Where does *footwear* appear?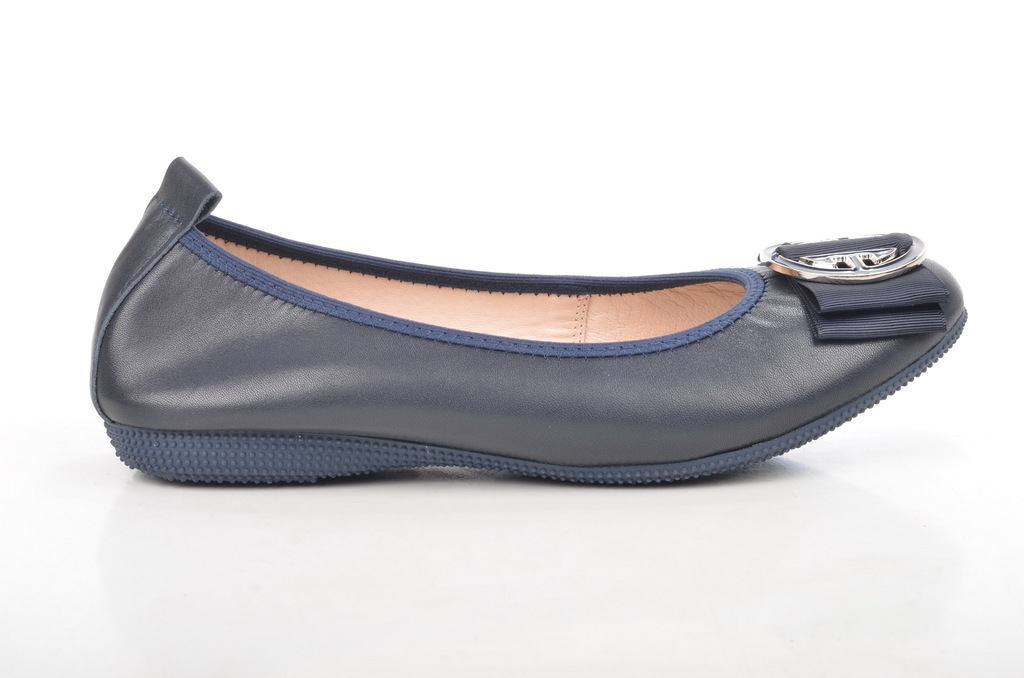
Appears at 90, 154, 970, 490.
